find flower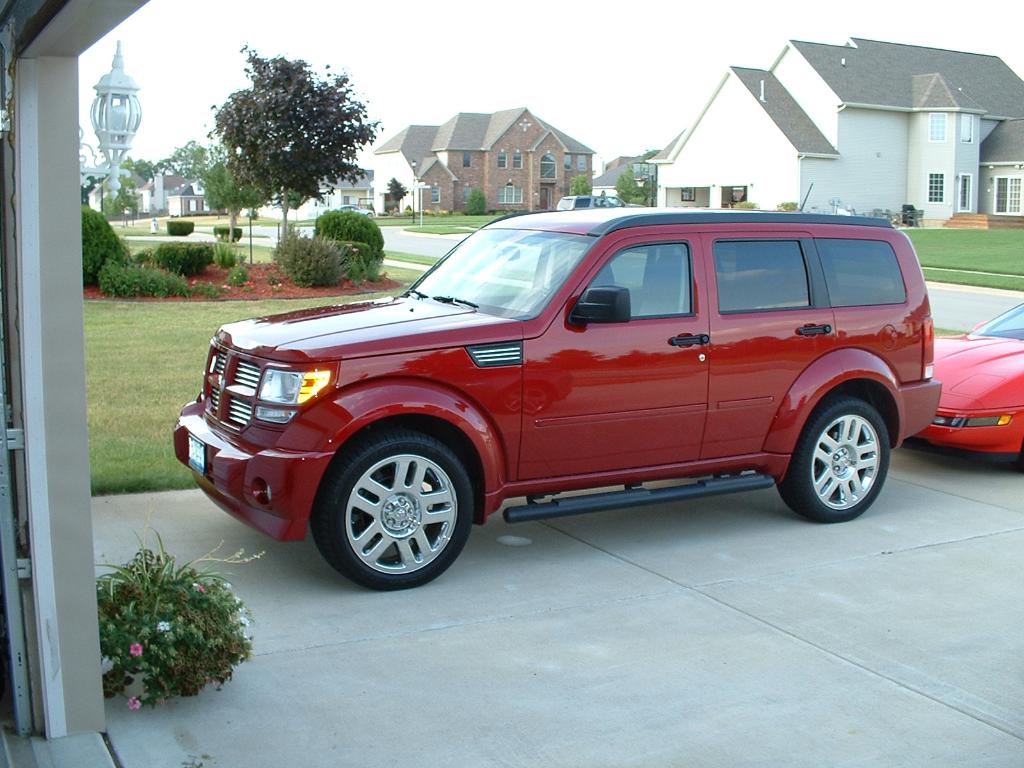
[left=192, top=278, right=197, bottom=289]
